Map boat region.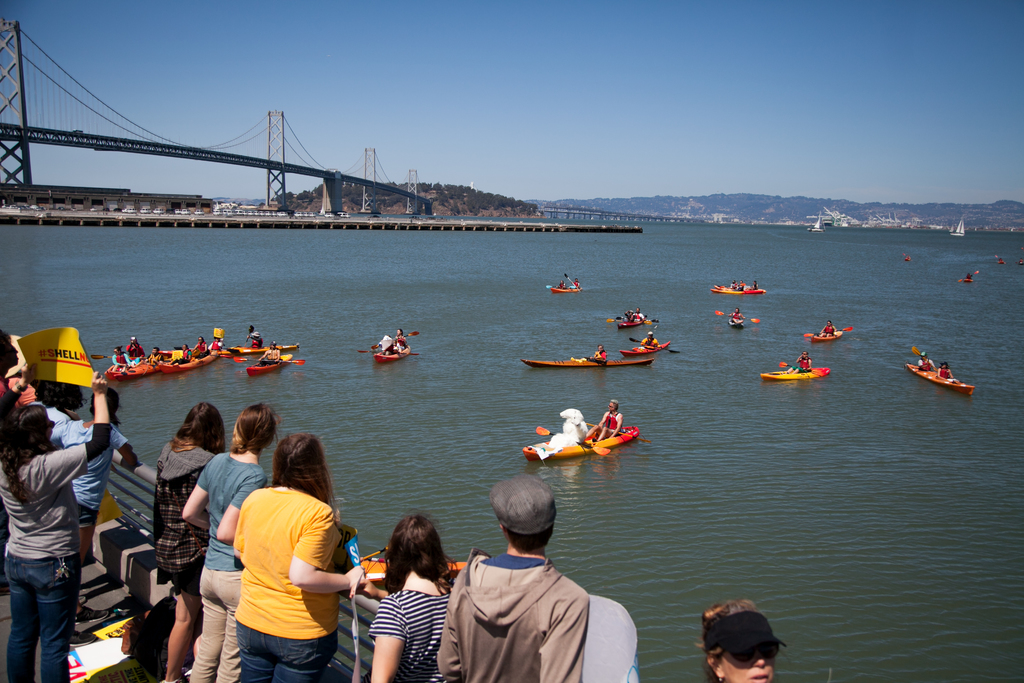
Mapped to x1=102 y1=347 x2=175 y2=379.
